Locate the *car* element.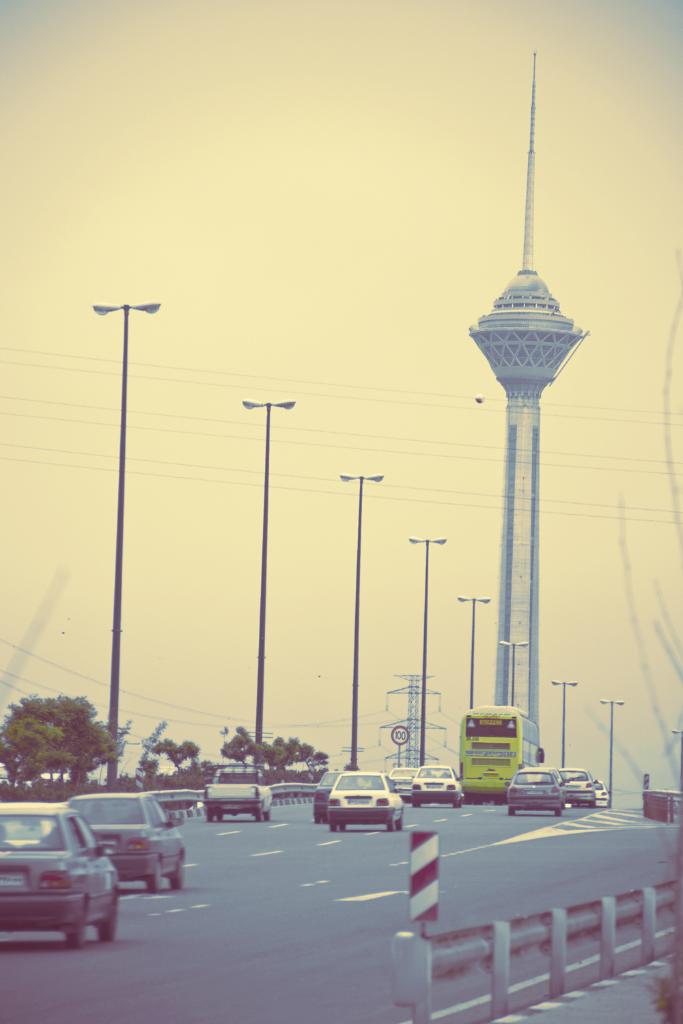
Element bbox: crop(71, 793, 186, 890).
